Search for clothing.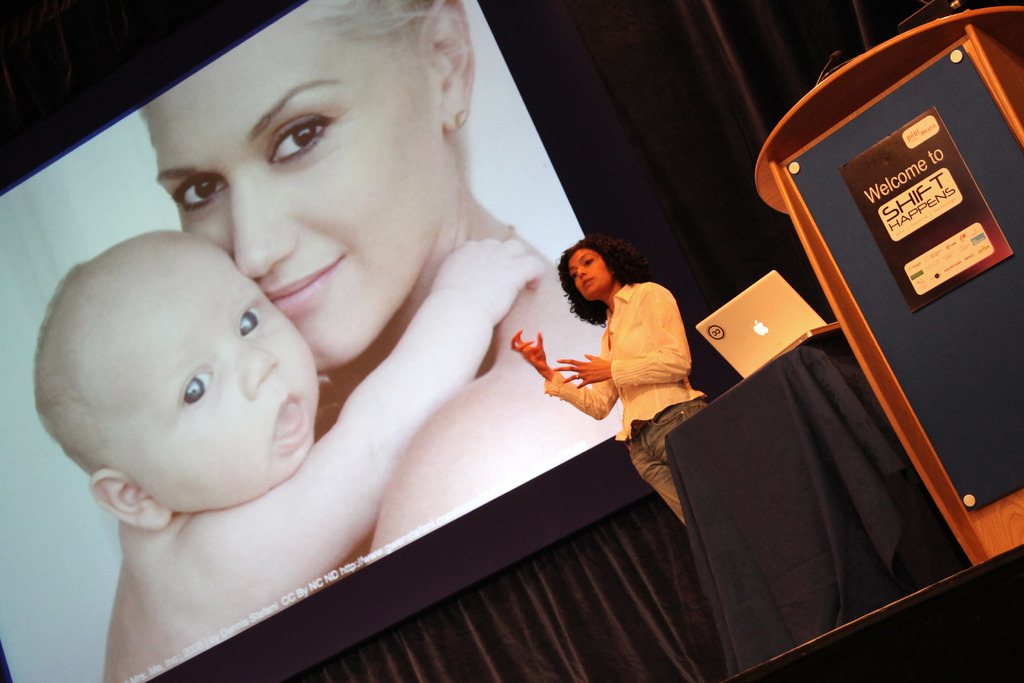
Found at detection(546, 241, 716, 480).
